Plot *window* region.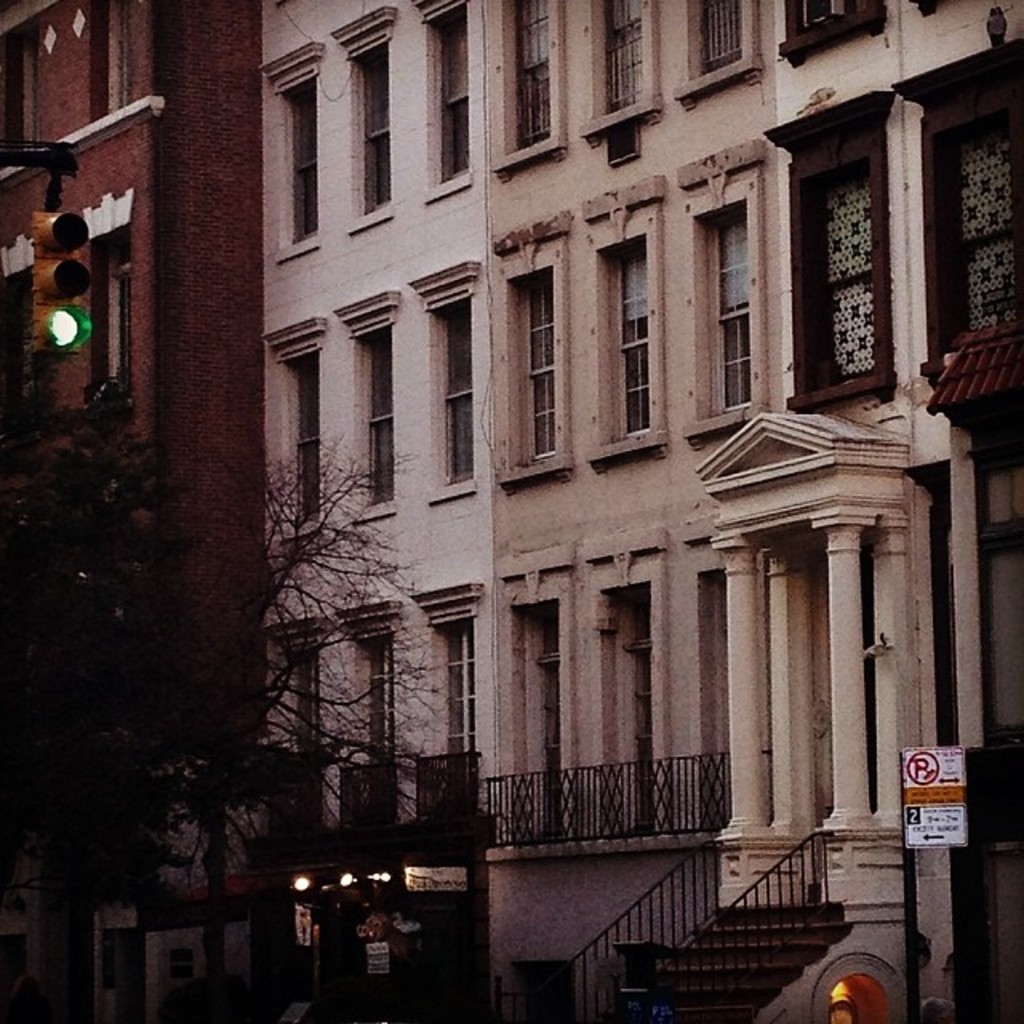
Plotted at {"left": 278, "top": 86, "right": 322, "bottom": 240}.
